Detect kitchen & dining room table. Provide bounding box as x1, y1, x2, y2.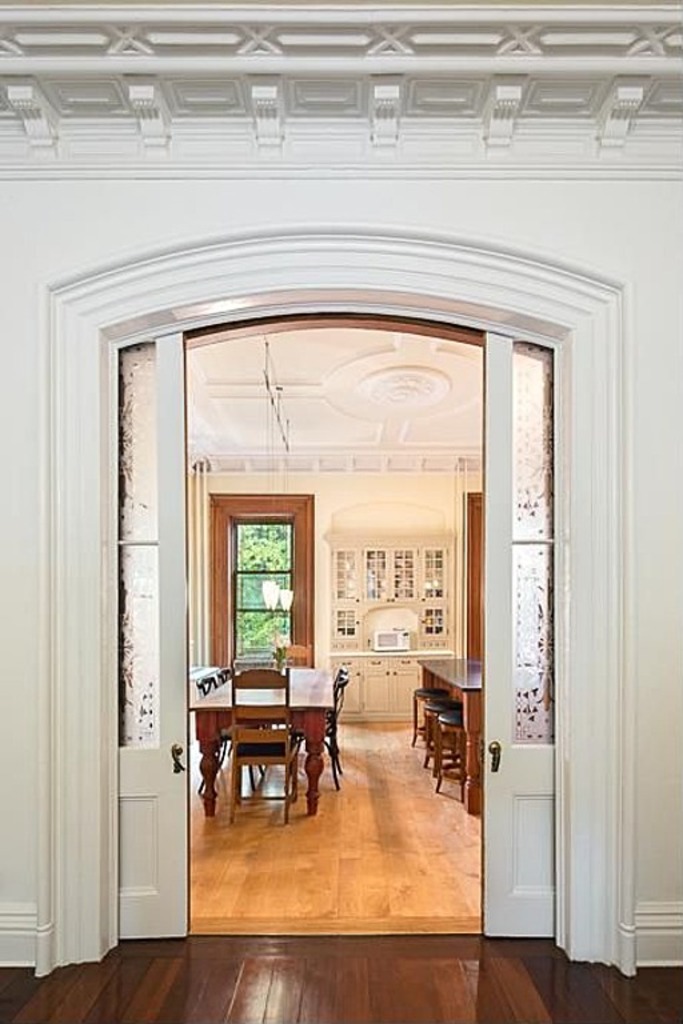
208, 691, 336, 813.
